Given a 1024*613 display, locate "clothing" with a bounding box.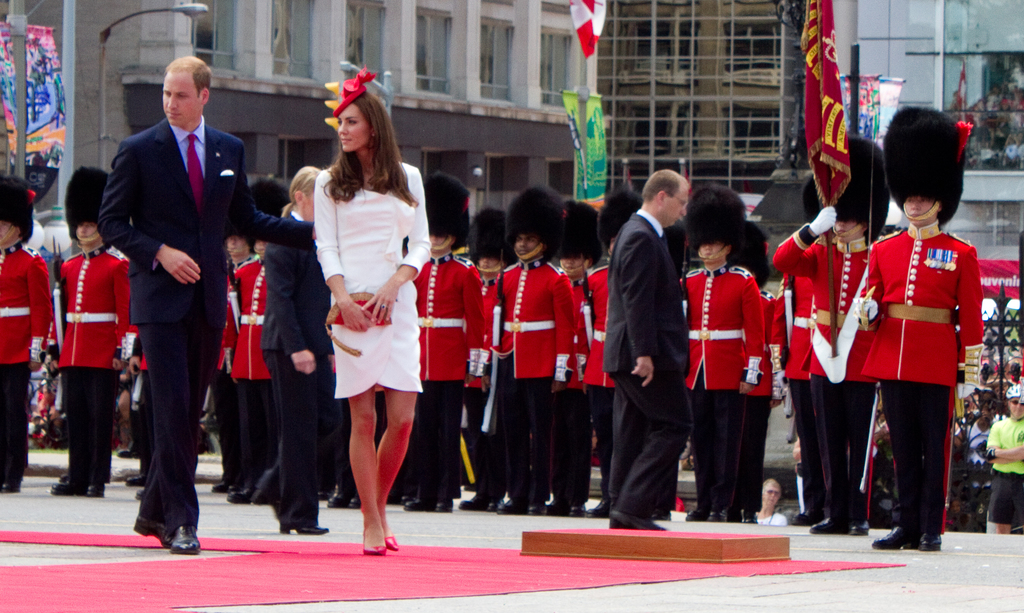
Located: region(483, 250, 595, 483).
